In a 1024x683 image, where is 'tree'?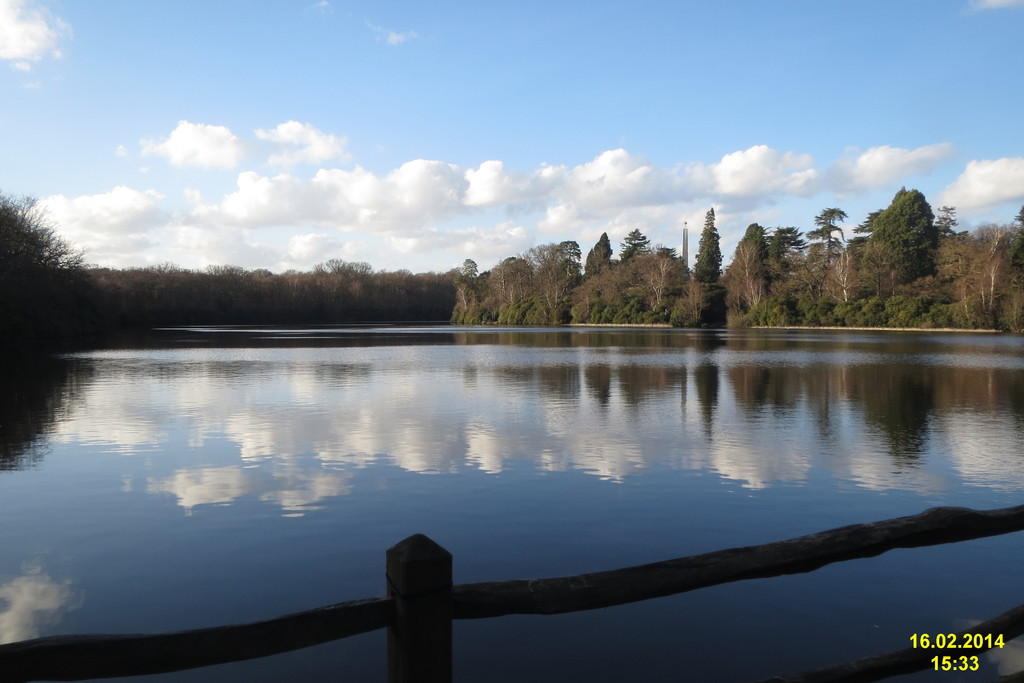
box(861, 165, 972, 318).
